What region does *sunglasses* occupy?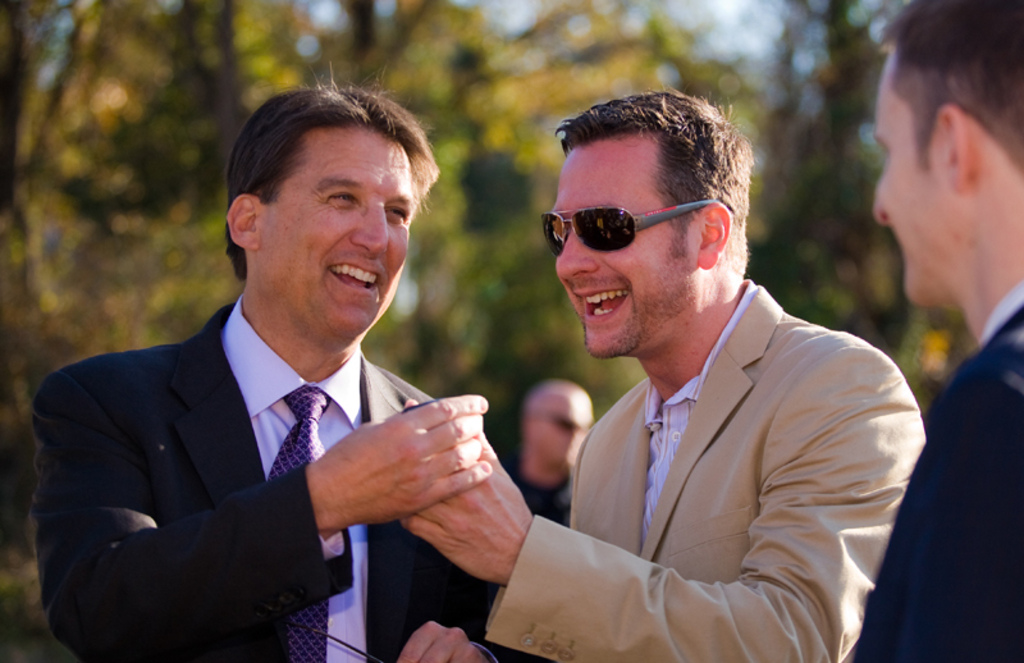
540:197:716:256.
